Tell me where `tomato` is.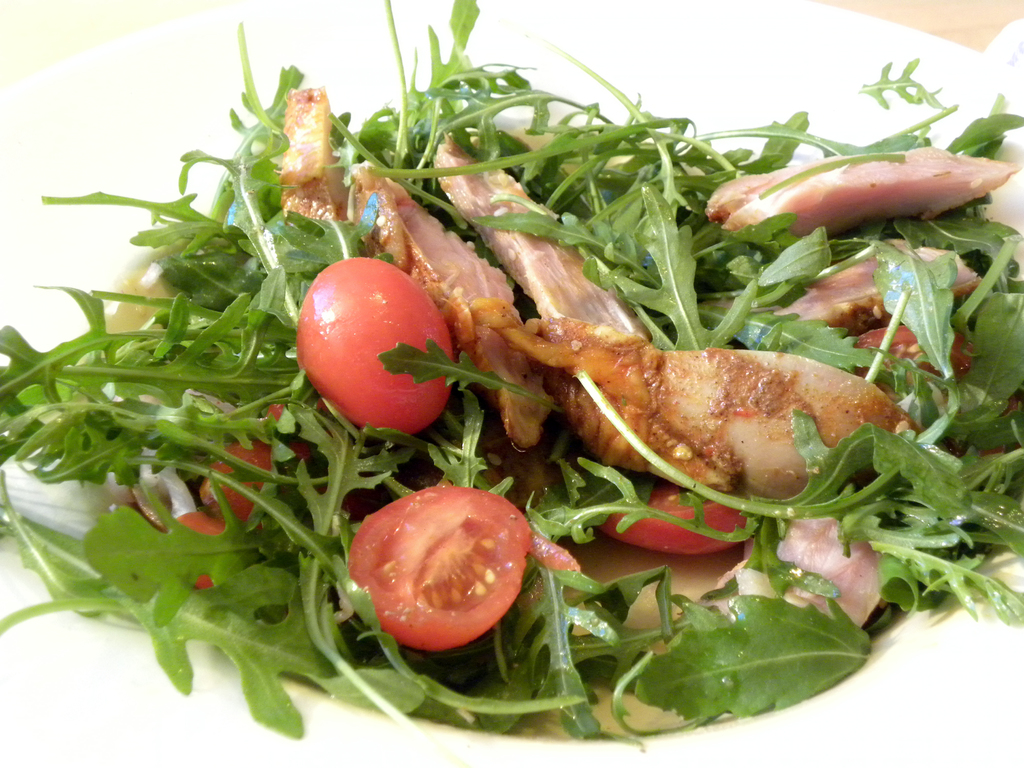
`tomato` is at (295, 257, 460, 433).
